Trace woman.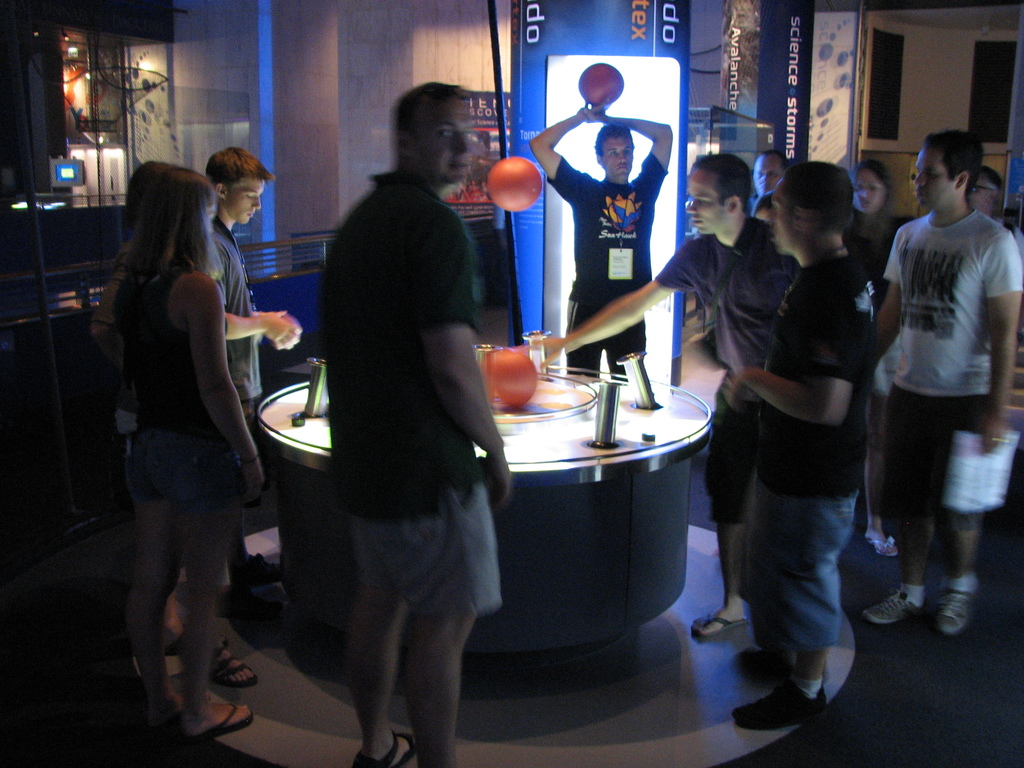
Traced to locate(112, 166, 264, 744).
